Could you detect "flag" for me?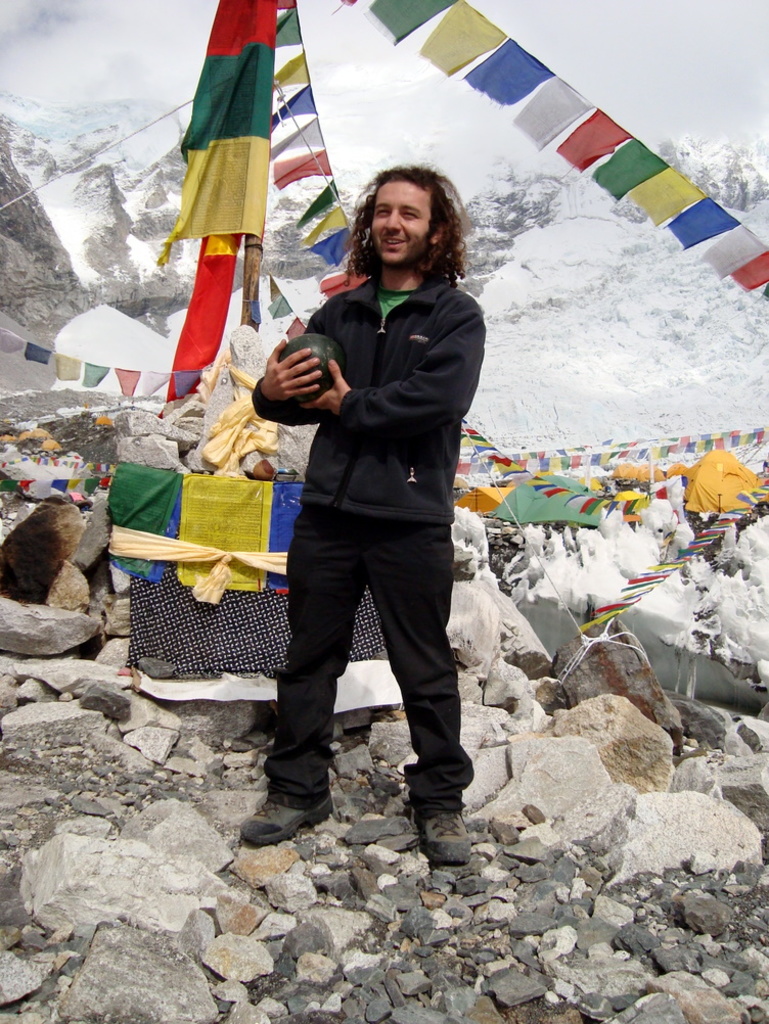
Detection result: pyautogui.locateOnScreen(573, 461, 768, 650).
